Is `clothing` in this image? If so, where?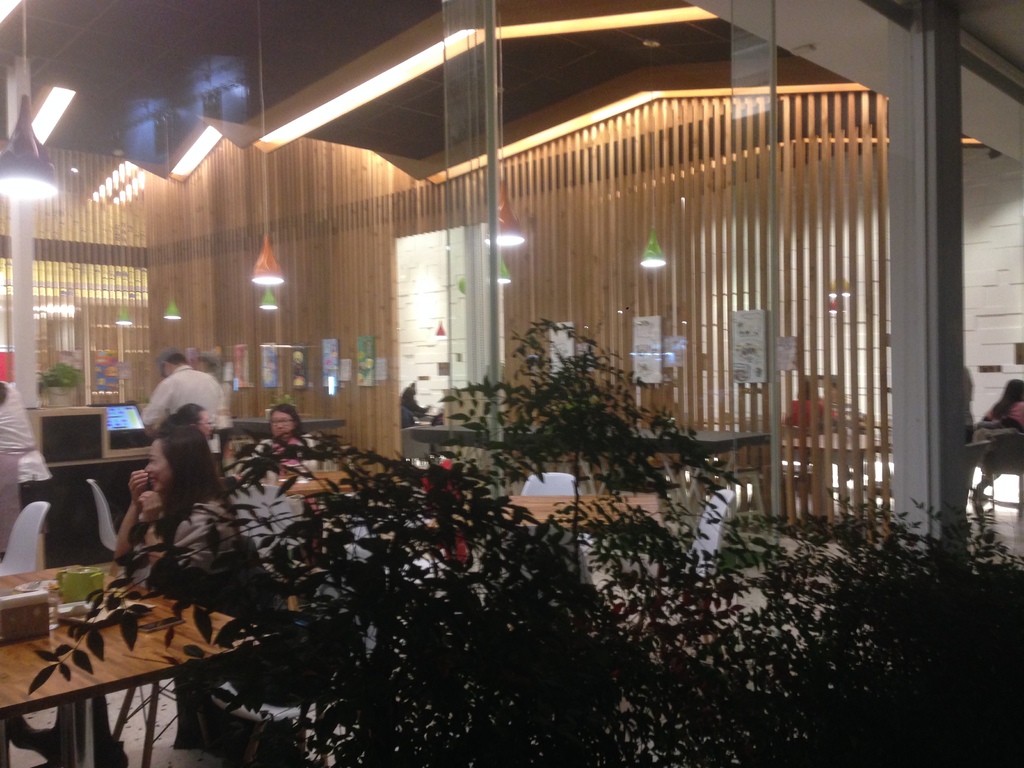
Yes, at bbox=(253, 435, 320, 549).
